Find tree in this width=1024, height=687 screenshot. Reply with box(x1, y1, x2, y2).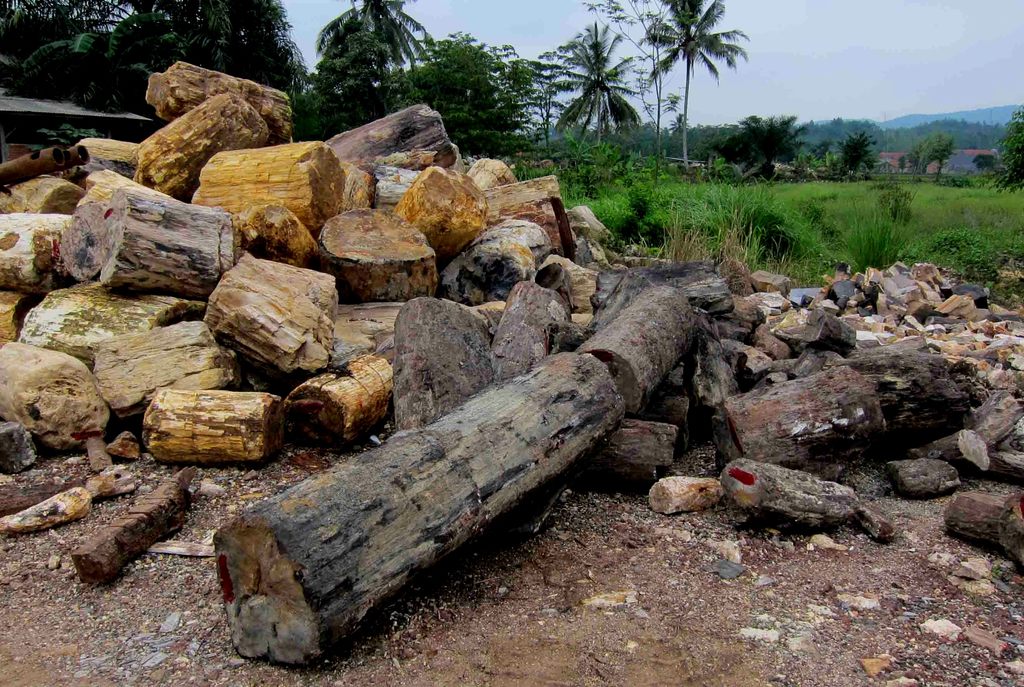
box(719, 108, 806, 175).
